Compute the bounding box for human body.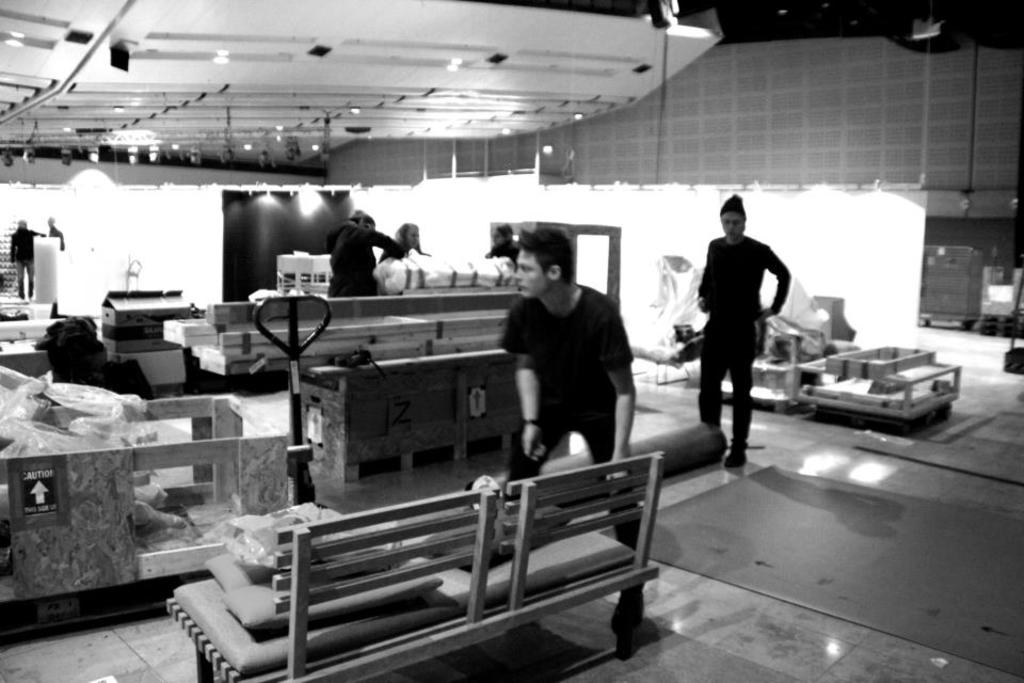
(494, 277, 658, 661).
